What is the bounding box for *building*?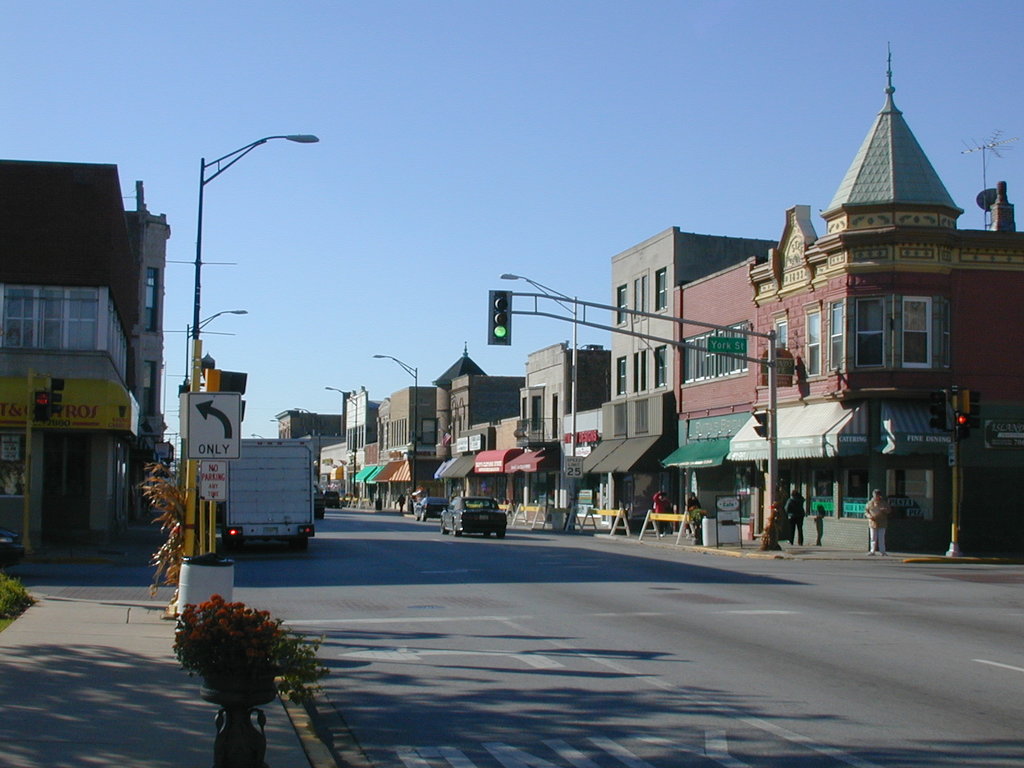
detection(0, 164, 139, 540).
